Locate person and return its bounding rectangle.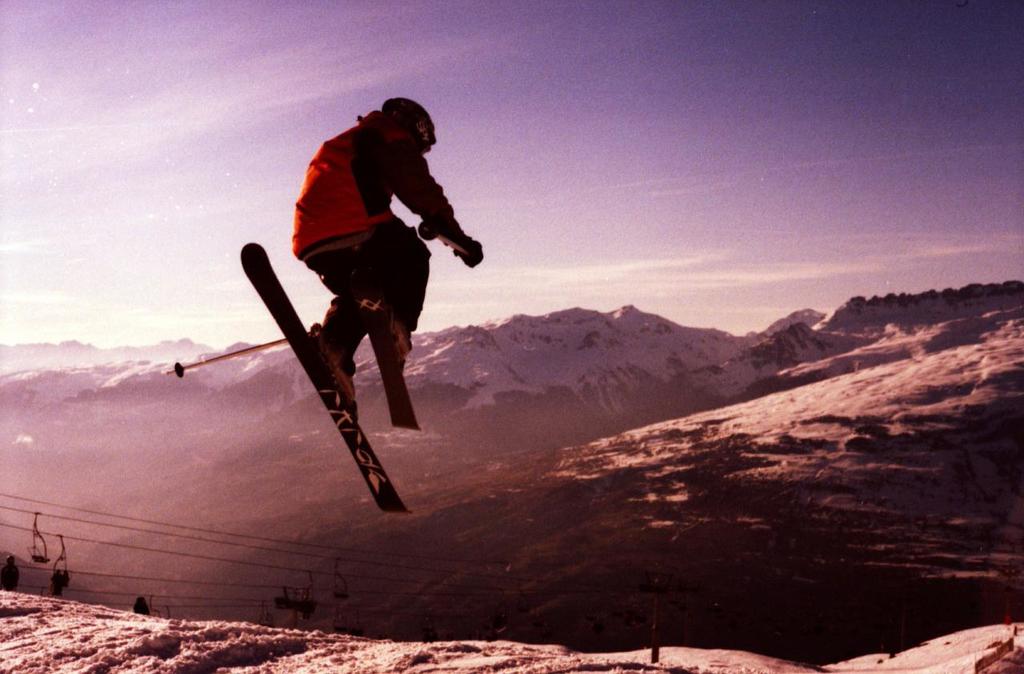
detection(54, 570, 66, 596).
